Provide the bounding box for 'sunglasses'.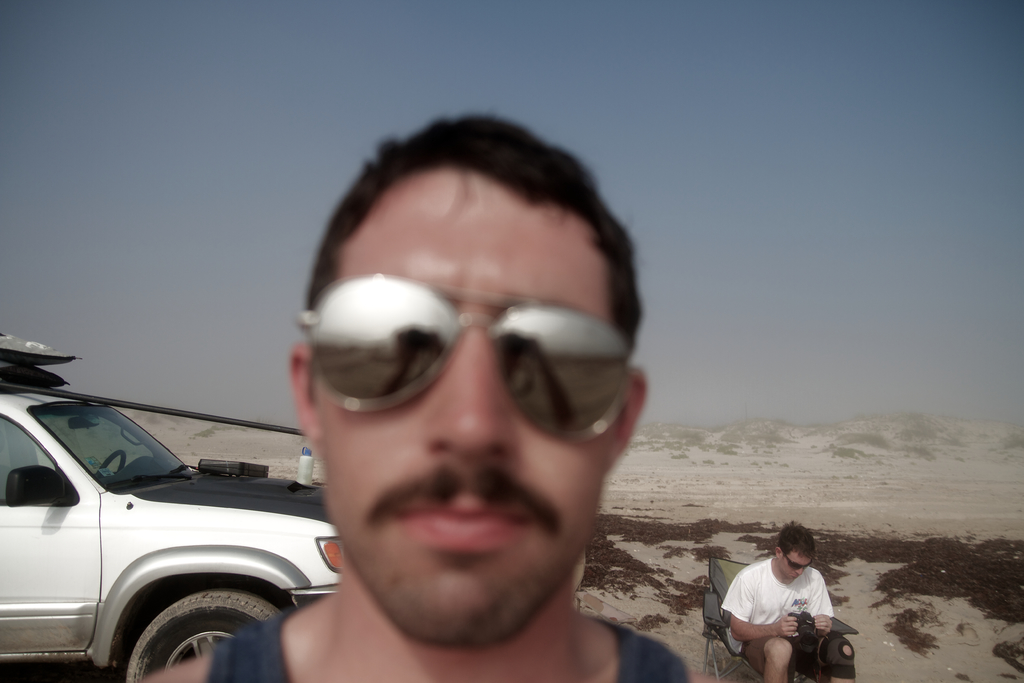
785/554/812/571.
